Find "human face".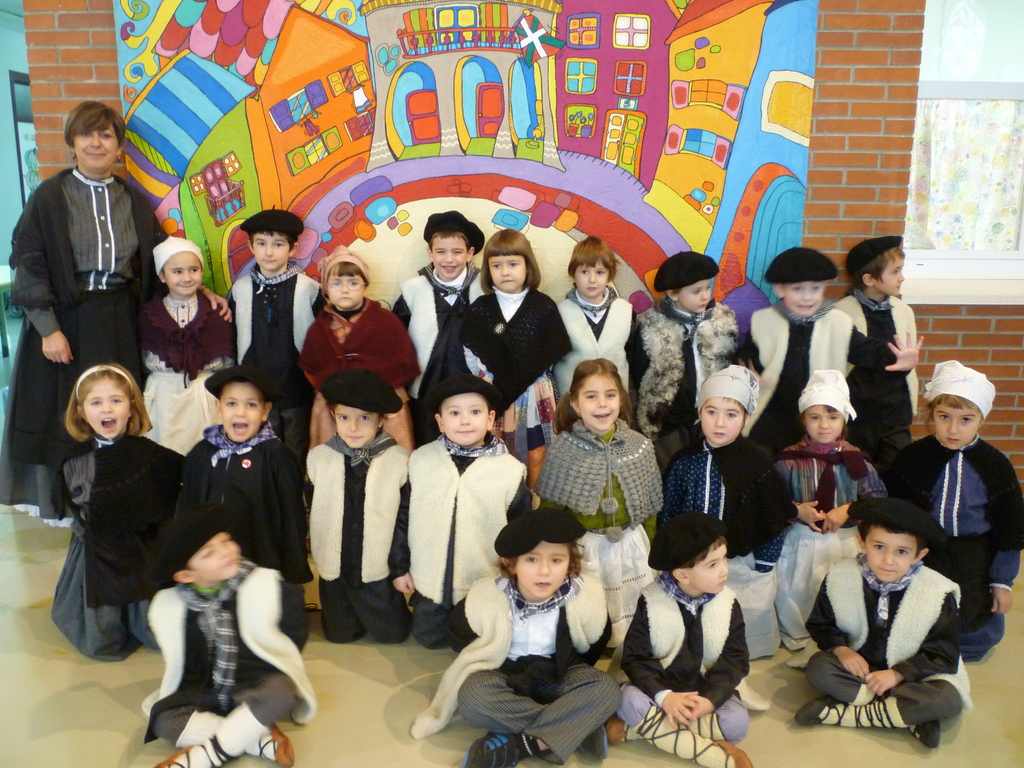
left=678, top=279, right=712, bottom=312.
